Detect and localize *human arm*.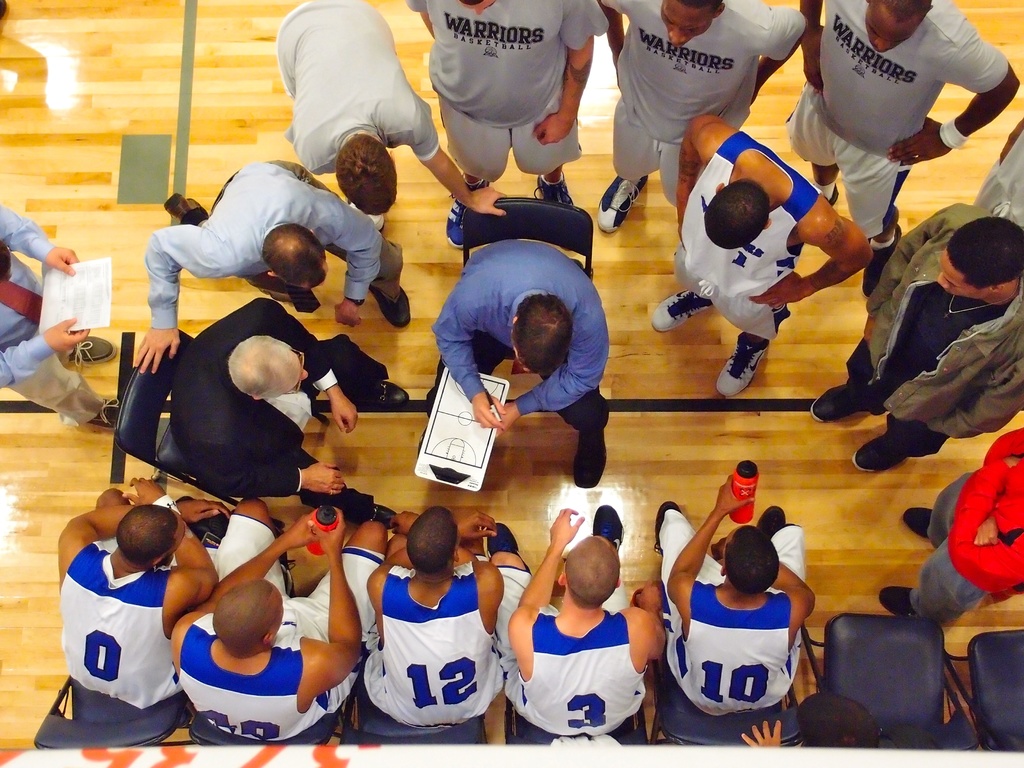
Localized at 435 287 502 430.
